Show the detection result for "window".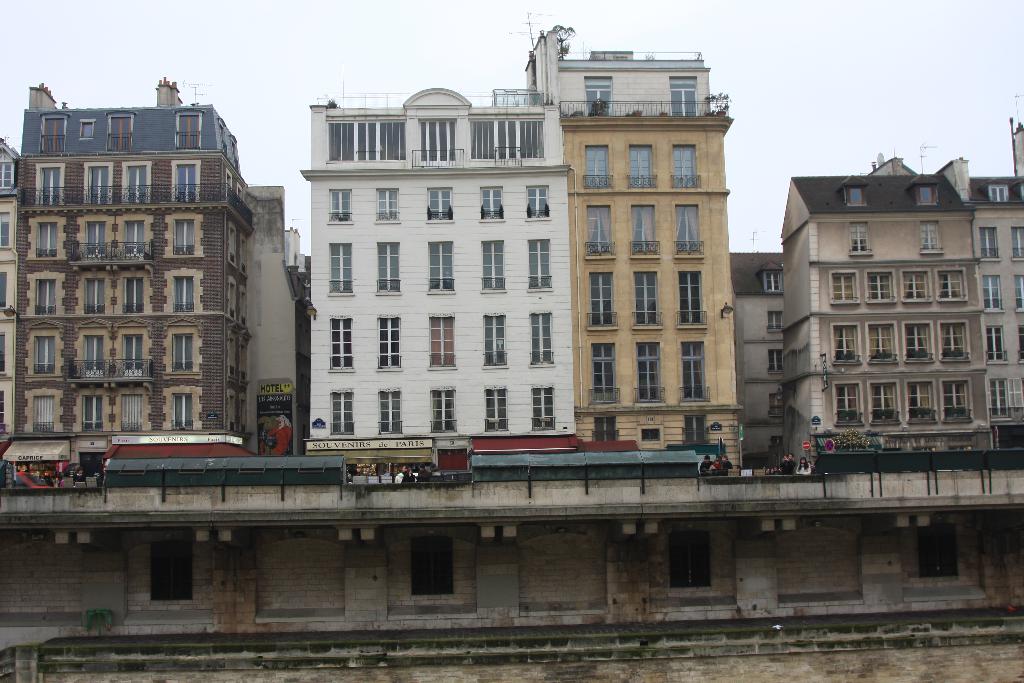
region(833, 382, 866, 425).
